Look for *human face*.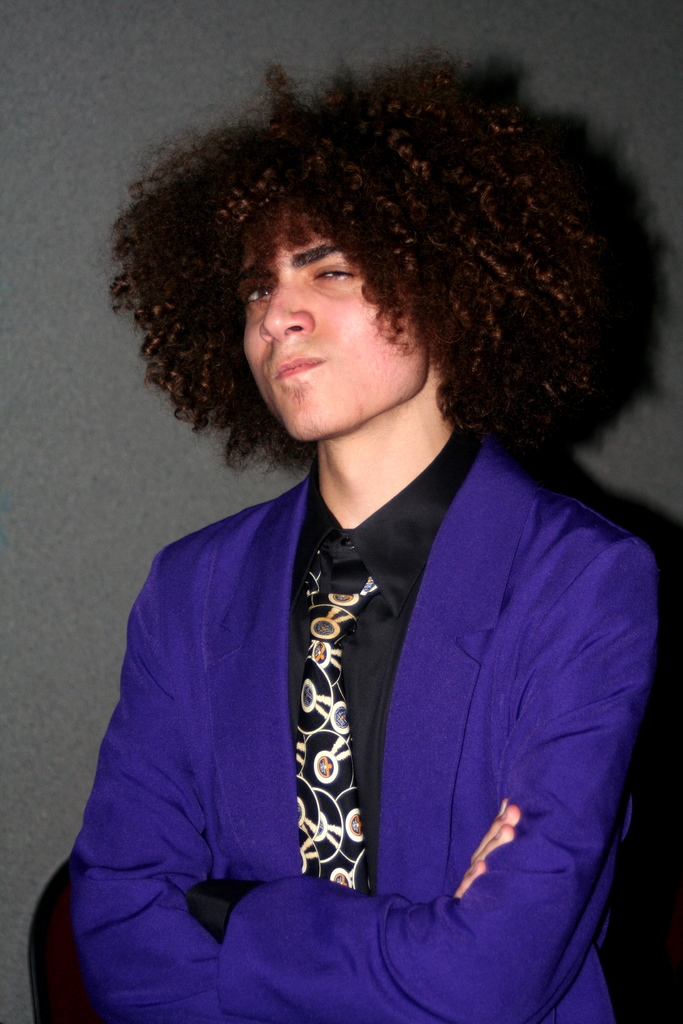
Found: detection(231, 214, 422, 419).
